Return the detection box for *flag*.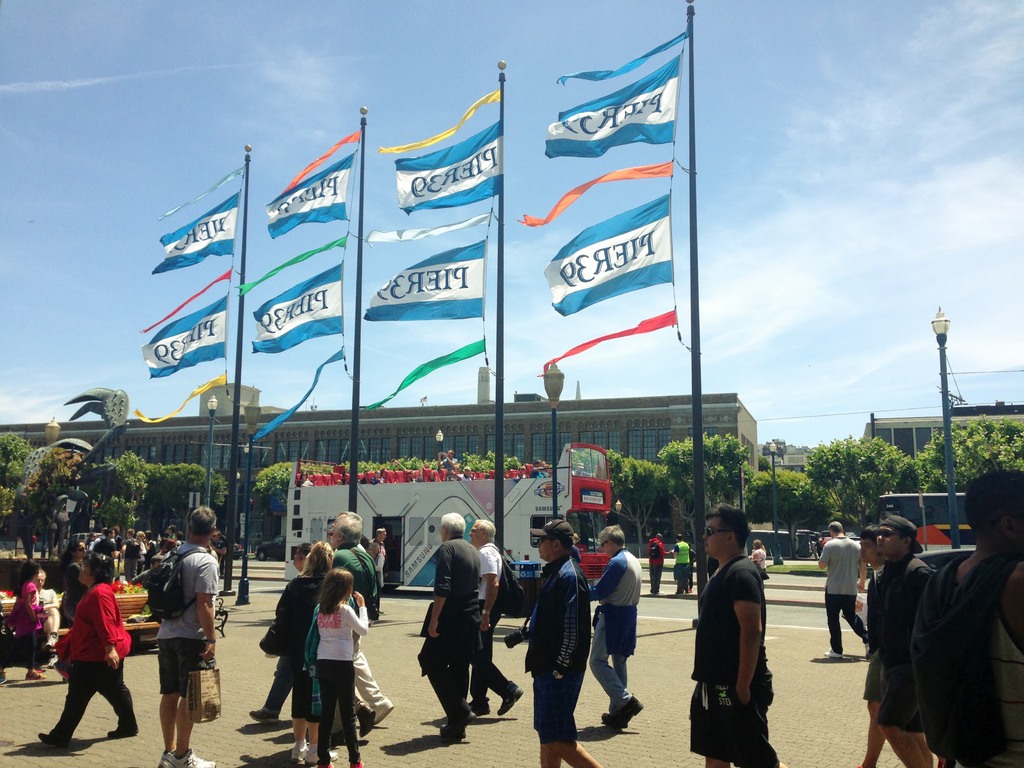
(392, 117, 507, 215).
